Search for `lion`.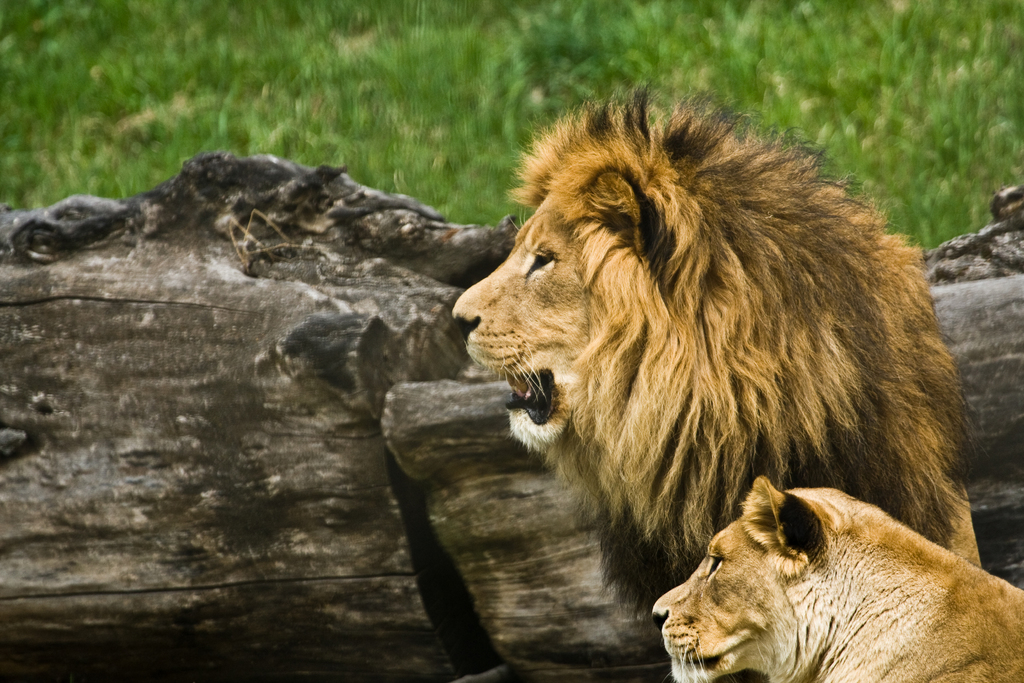
Found at 649 472 1023 682.
